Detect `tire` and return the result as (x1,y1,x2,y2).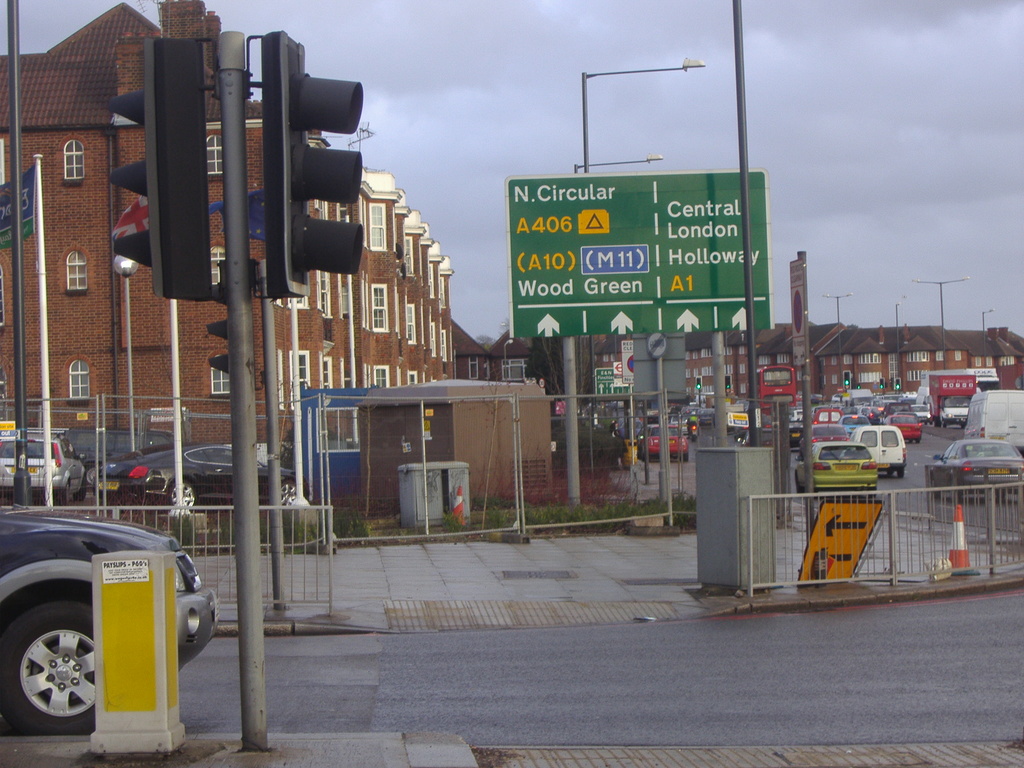
(270,474,305,508).
